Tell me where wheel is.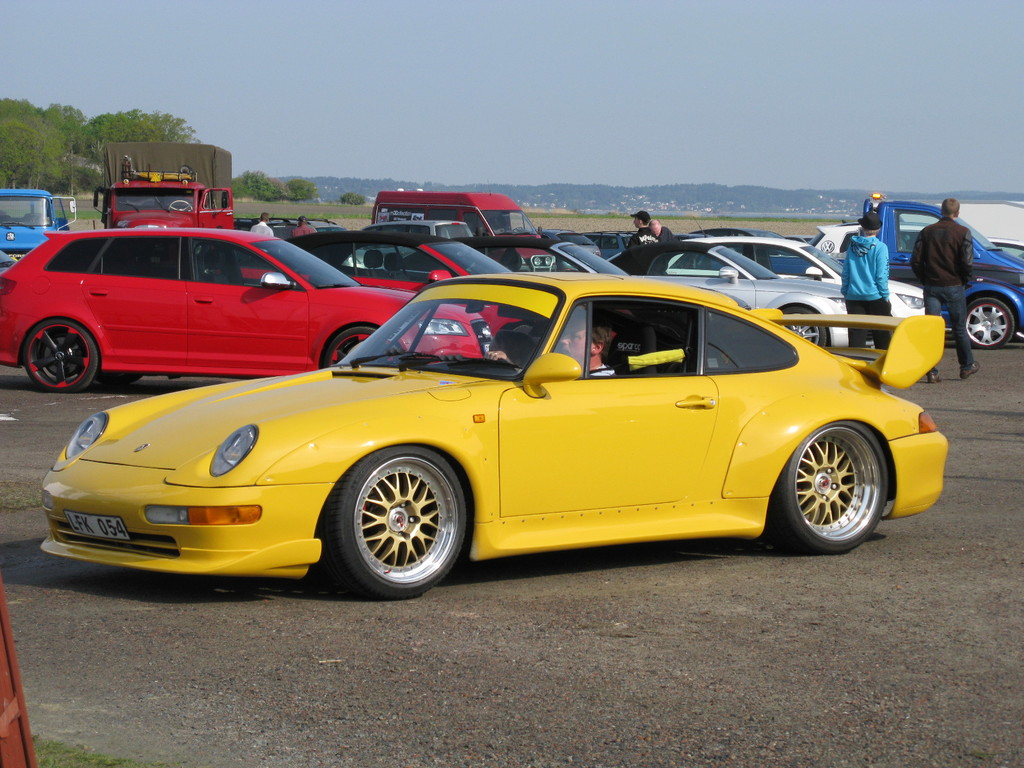
wheel is at {"left": 781, "top": 307, "right": 829, "bottom": 345}.
